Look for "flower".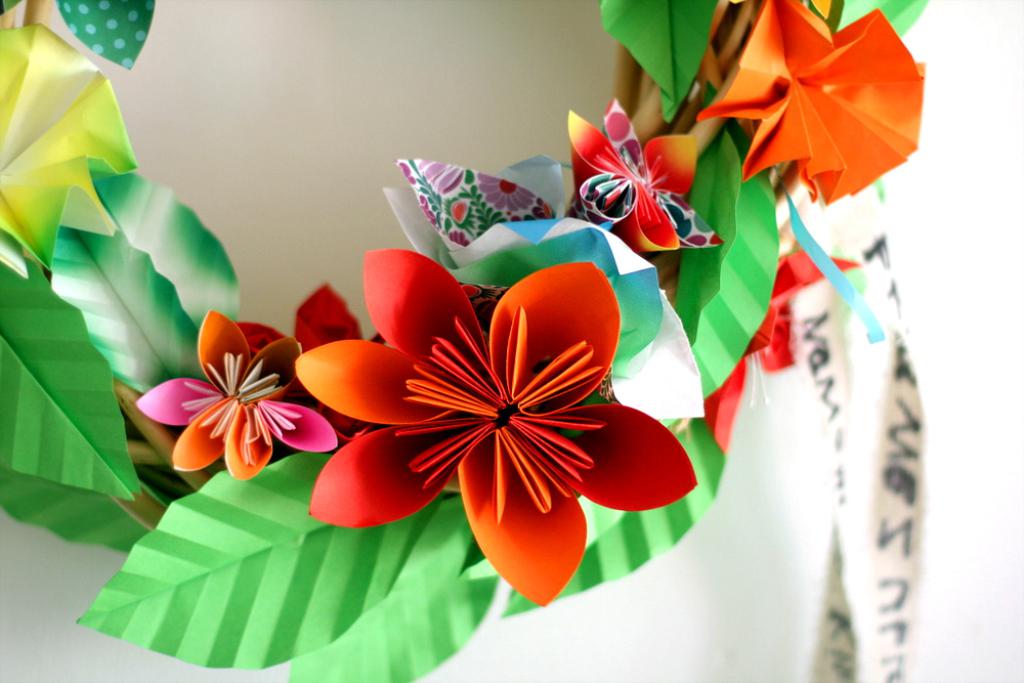
Found: <region>562, 89, 730, 260</region>.
